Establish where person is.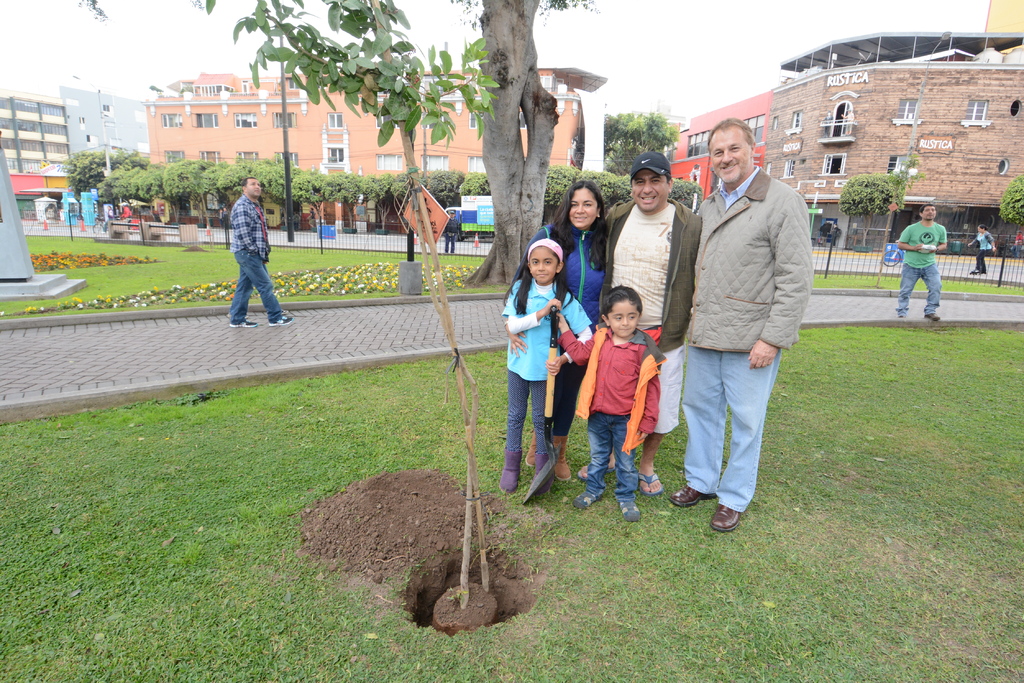
Established at x1=445 y1=211 x2=462 y2=253.
